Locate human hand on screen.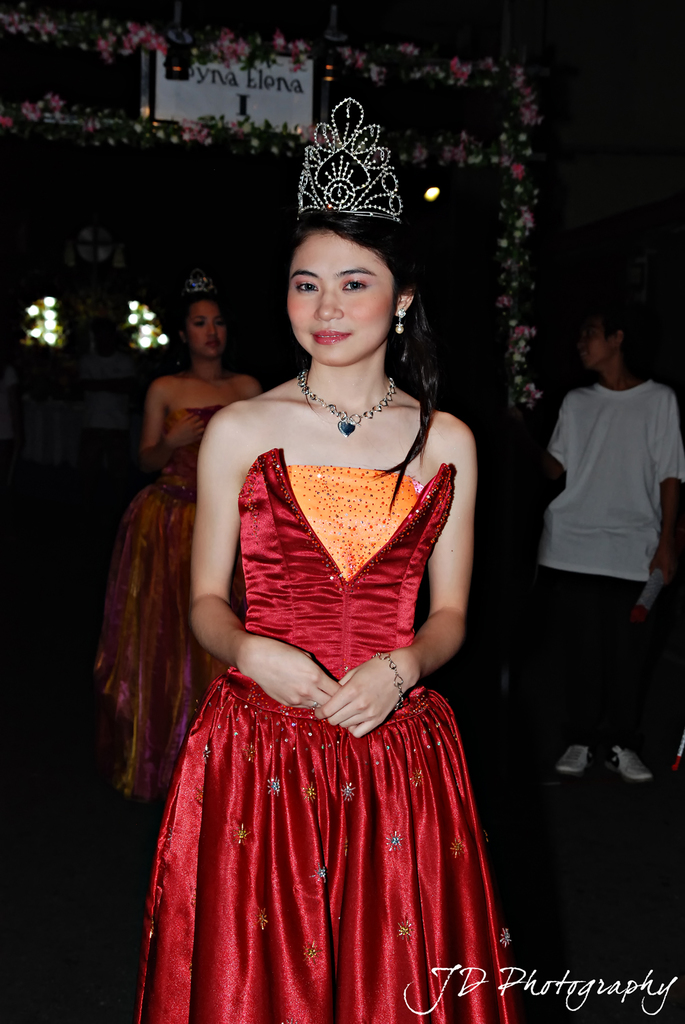
On screen at bbox(234, 633, 347, 715).
